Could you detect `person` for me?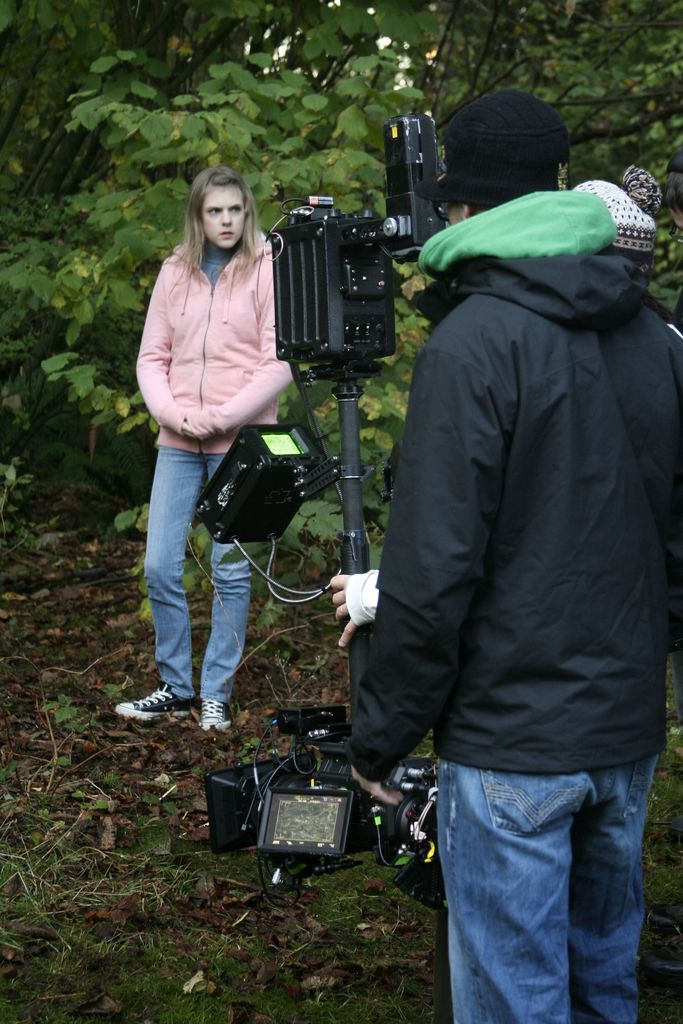
Detection result: bbox(129, 150, 293, 668).
